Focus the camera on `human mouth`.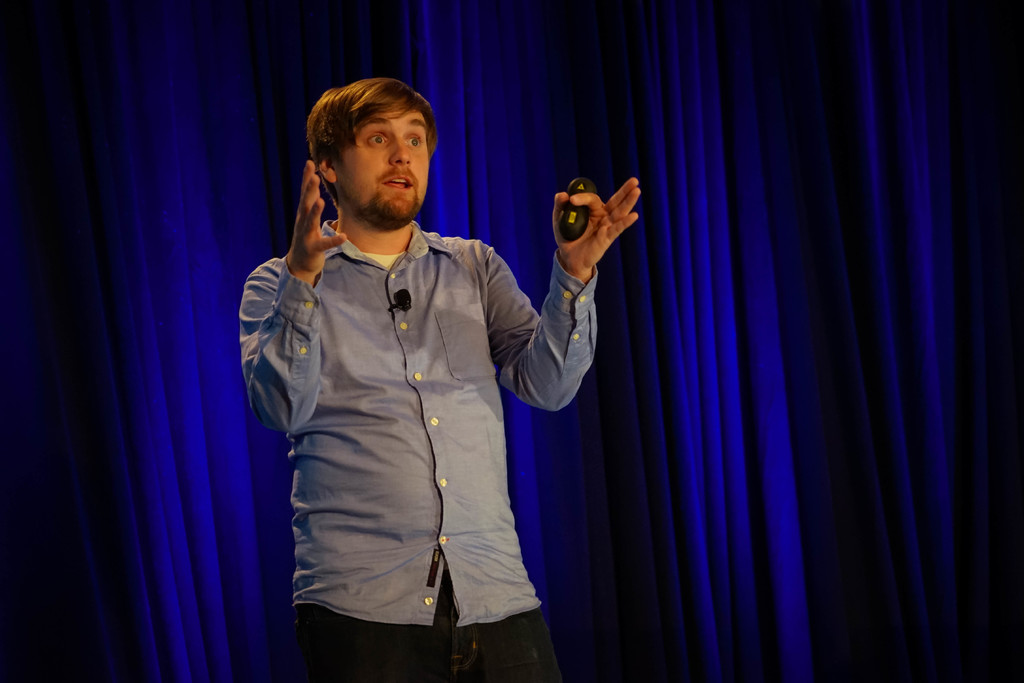
Focus region: [x1=382, y1=177, x2=412, y2=191].
